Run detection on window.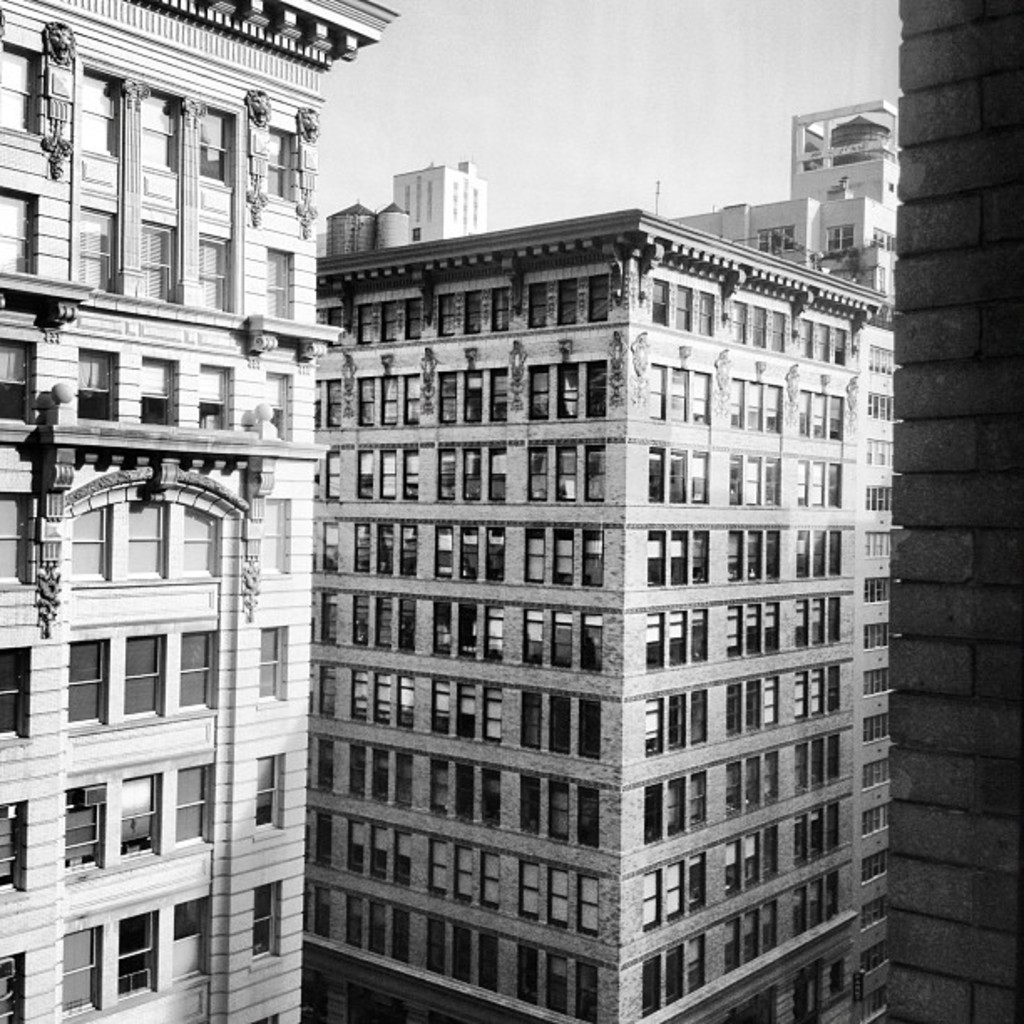
Result: {"left": 67, "top": 644, "right": 102, "bottom": 723}.
